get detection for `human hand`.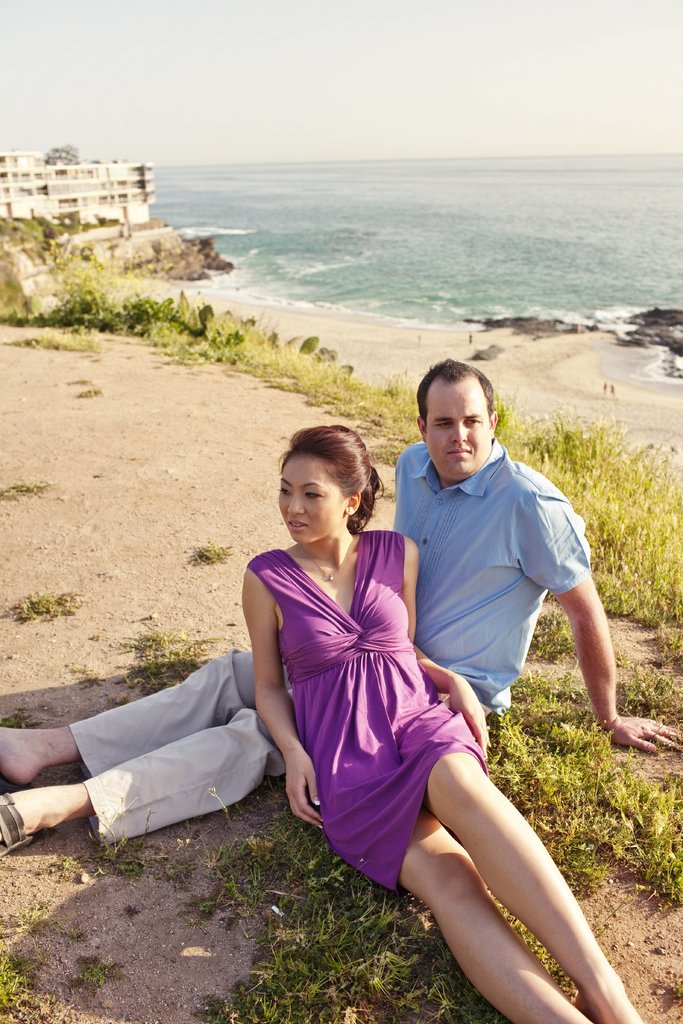
Detection: locate(452, 673, 493, 764).
